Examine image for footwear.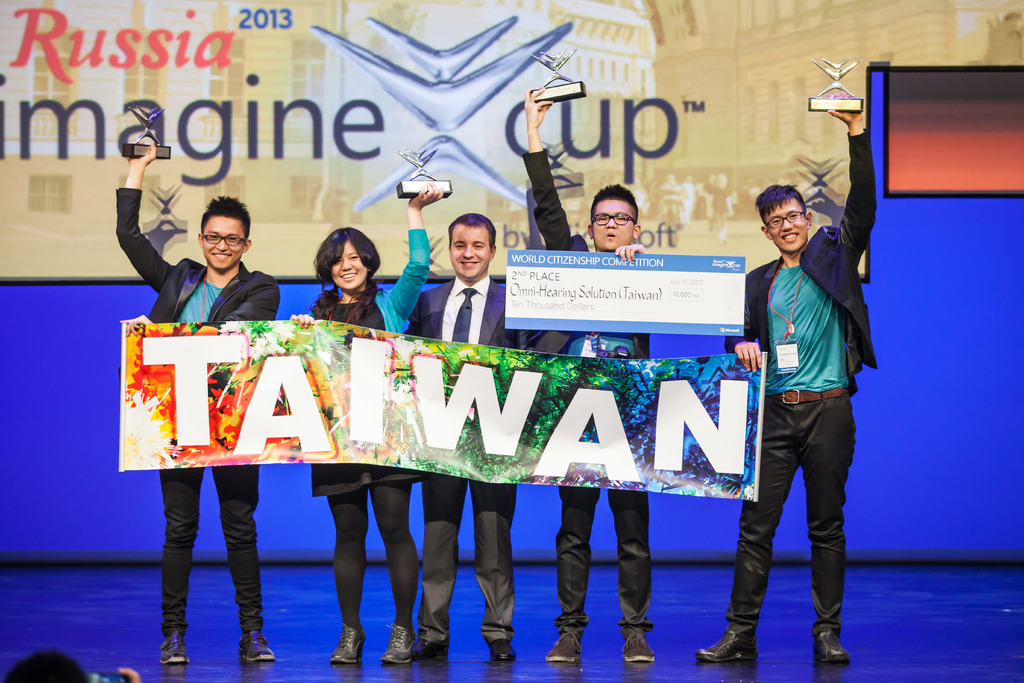
Examination result: (left=405, top=639, right=441, bottom=663).
